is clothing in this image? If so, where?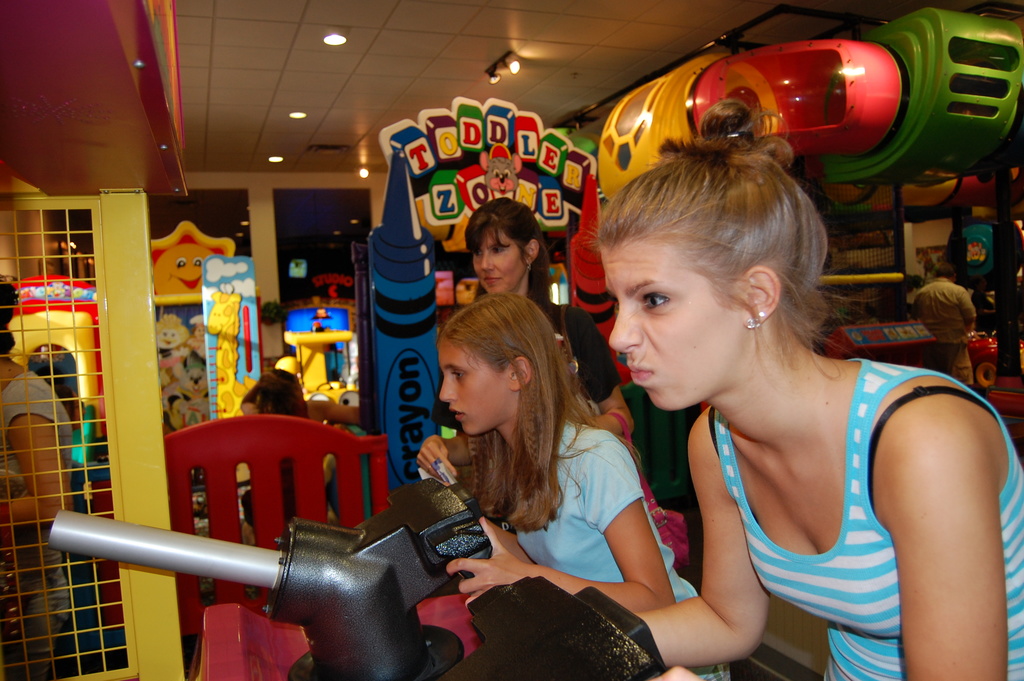
Yes, at (x1=430, y1=298, x2=624, y2=431).
